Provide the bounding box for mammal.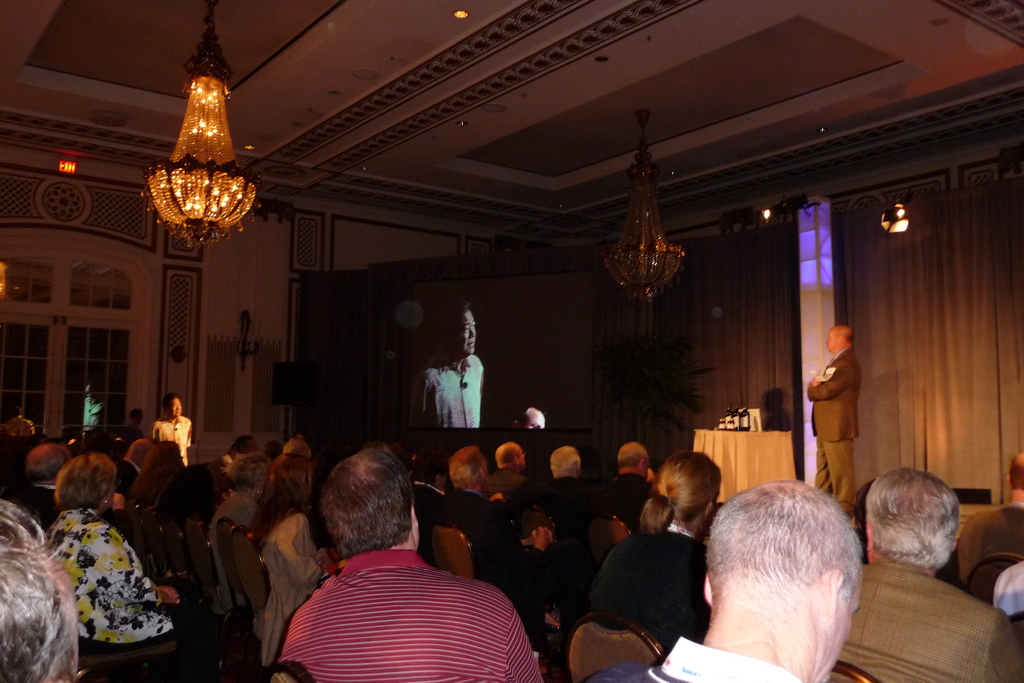
(594,443,662,534).
